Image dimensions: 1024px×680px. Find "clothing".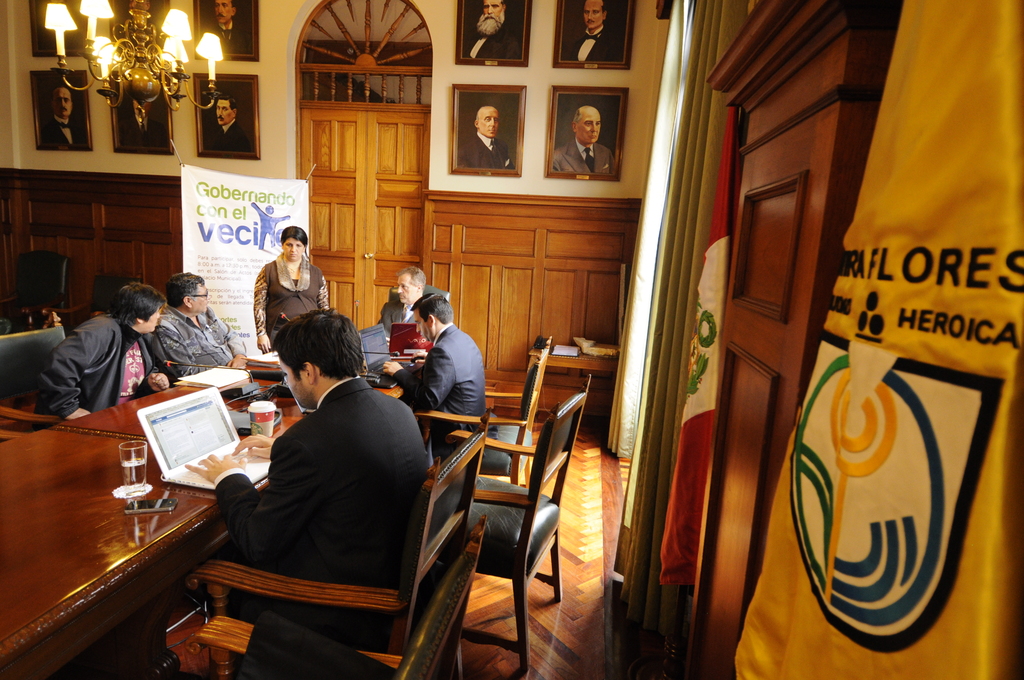
{"left": 116, "top": 113, "right": 166, "bottom": 151}.
